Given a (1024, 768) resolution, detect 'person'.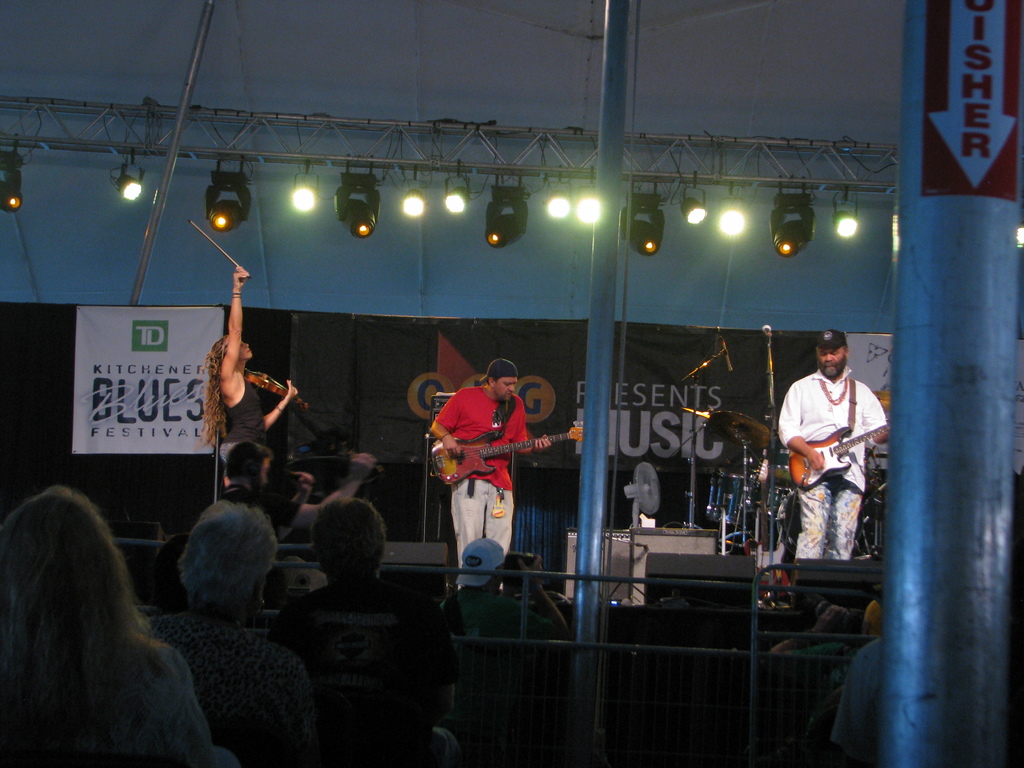
<region>429, 358, 554, 569</region>.
